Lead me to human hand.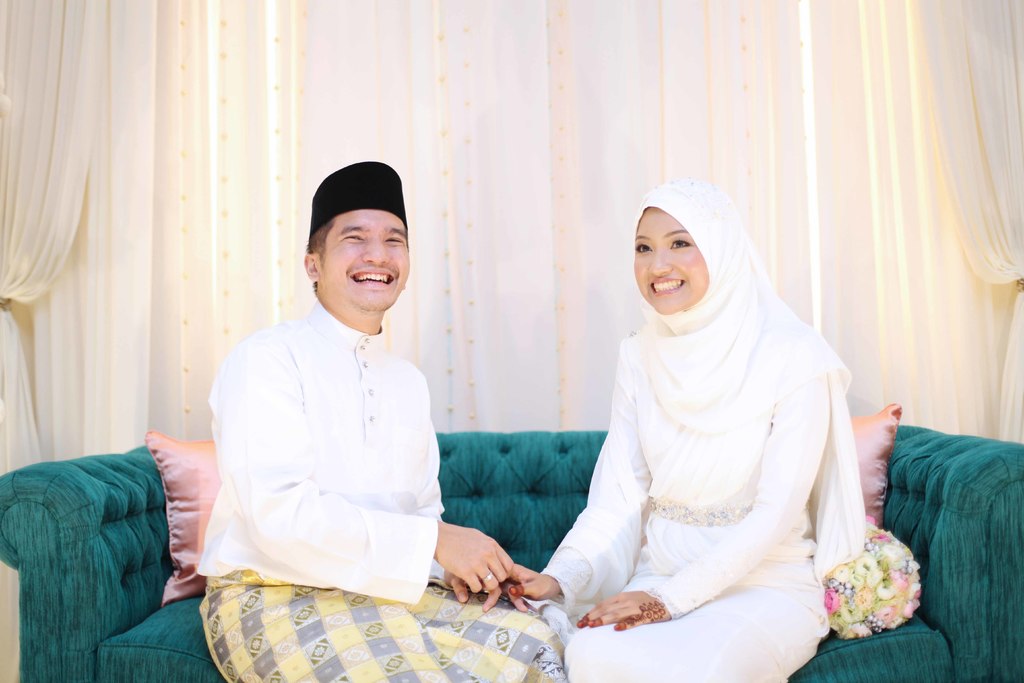
Lead to {"left": 422, "top": 526, "right": 504, "bottom": 605}.
